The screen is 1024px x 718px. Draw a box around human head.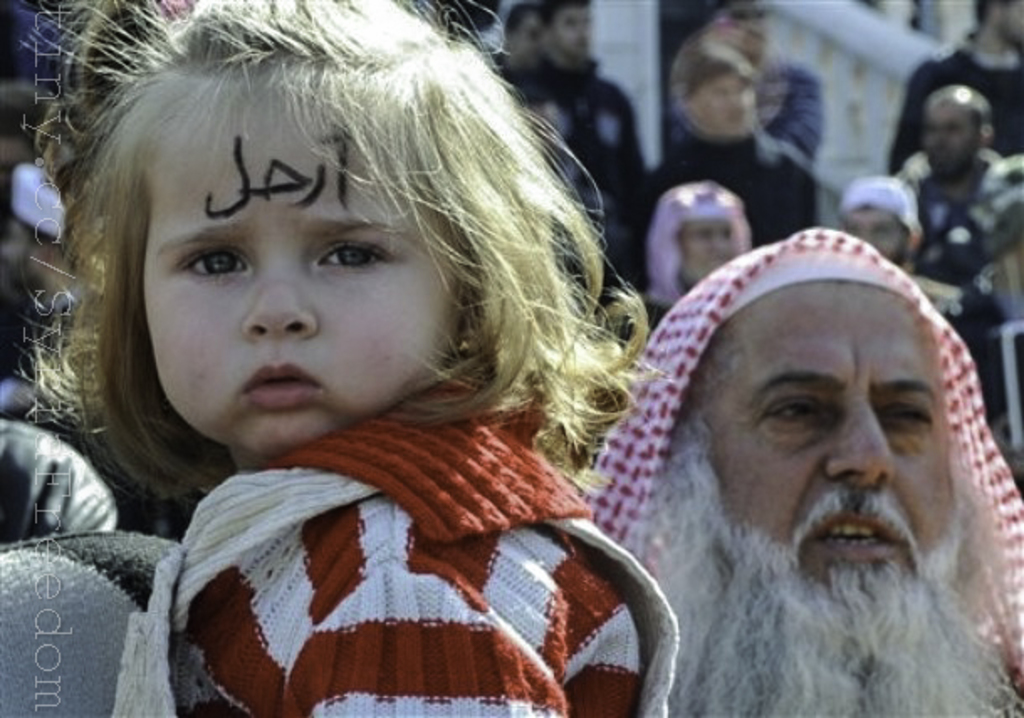
box(910, 81, 992, 181).
